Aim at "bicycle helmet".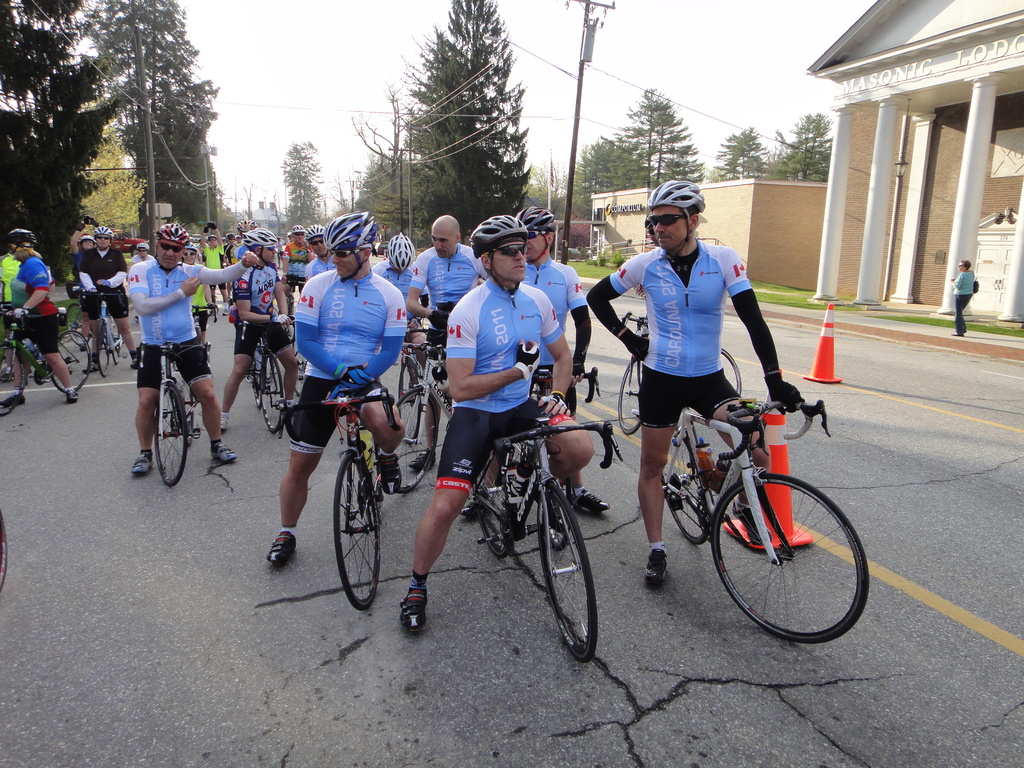
Aimed at {"left": 186, "top": 243, "right": 193, "bottom": 250}.
